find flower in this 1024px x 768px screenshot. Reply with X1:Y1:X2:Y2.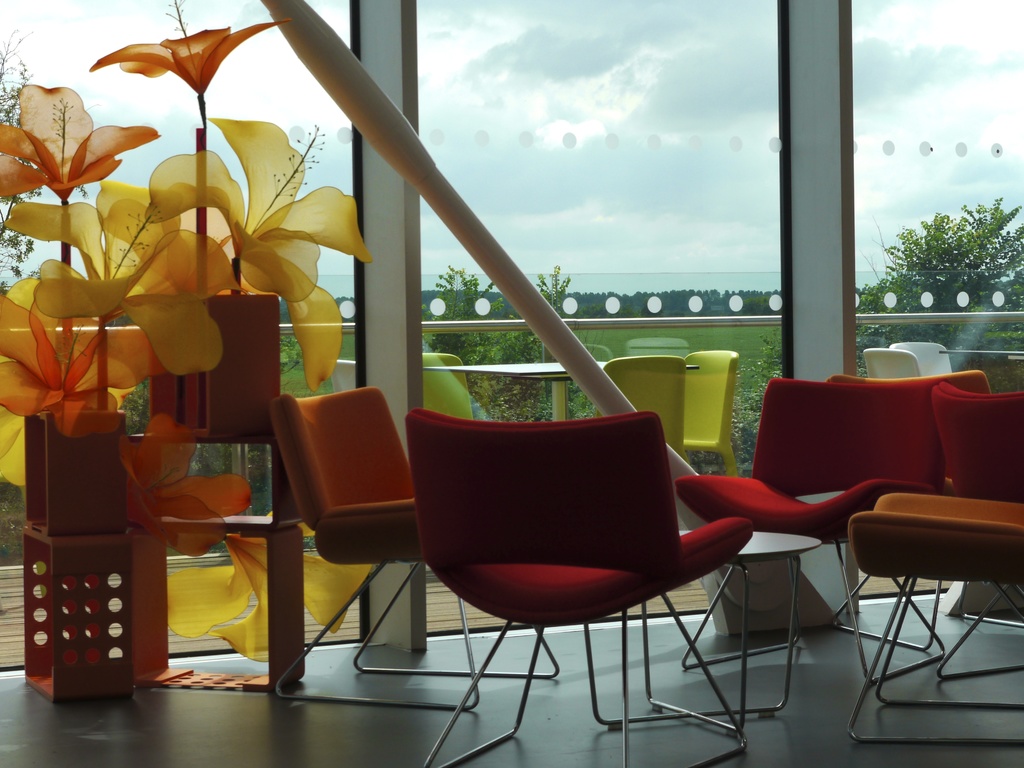
141:115:371:392.
